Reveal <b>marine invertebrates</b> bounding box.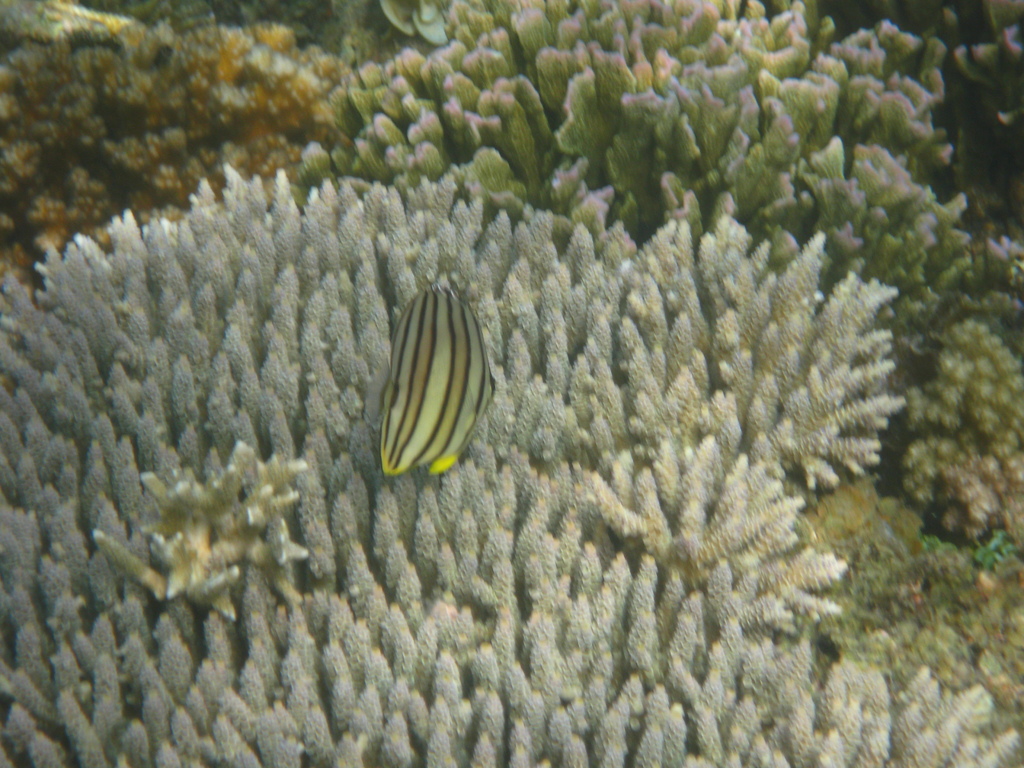
Revealed: <region>286, 0, 1023, 364</region>.
